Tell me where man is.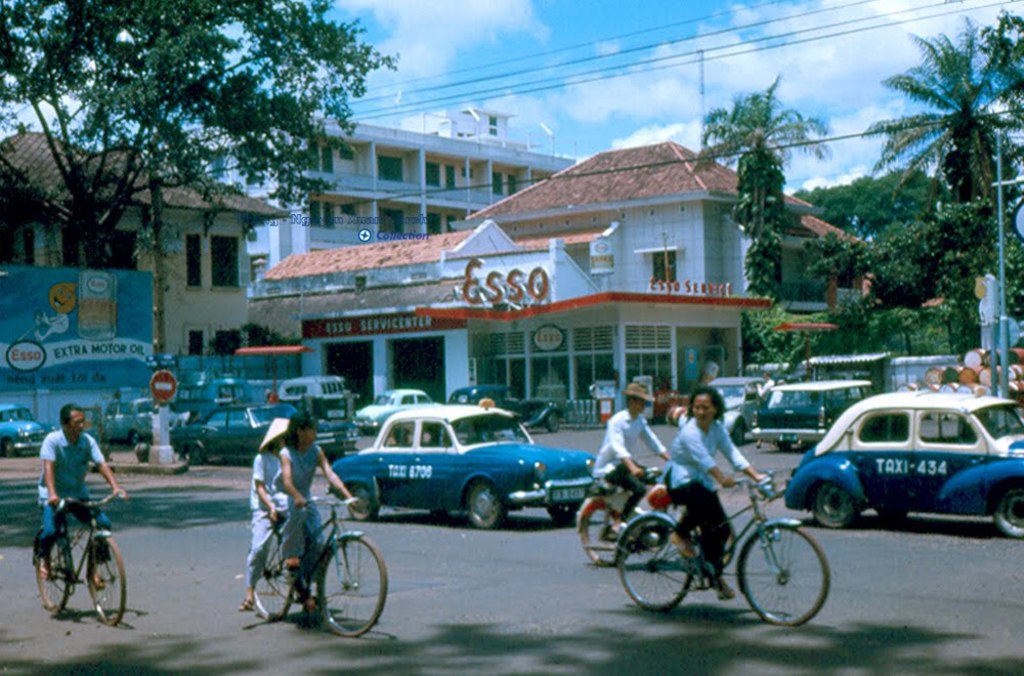
man is at <bbox>593, 385, 677, 535</bbox>.
